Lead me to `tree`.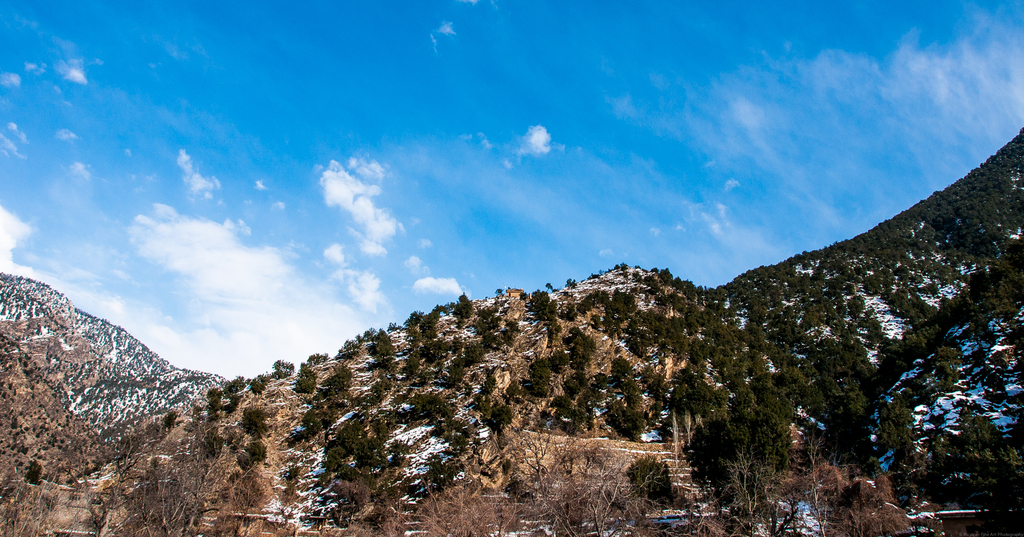
Lead to [239,403,263,435].
